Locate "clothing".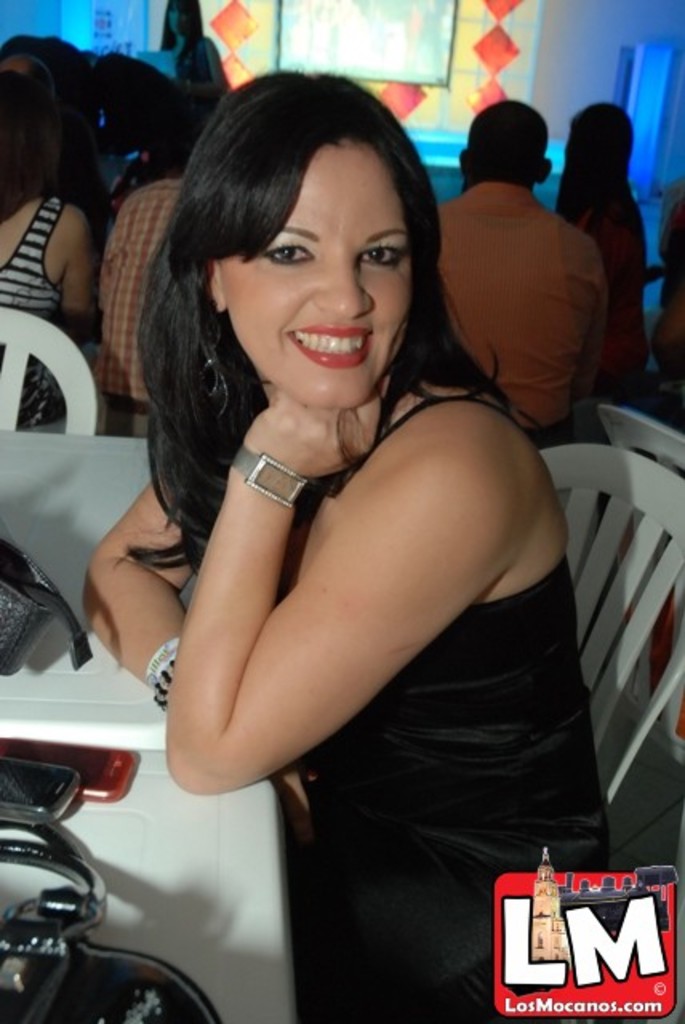
Bounding box: bbox(106, 170, 195, 408).
